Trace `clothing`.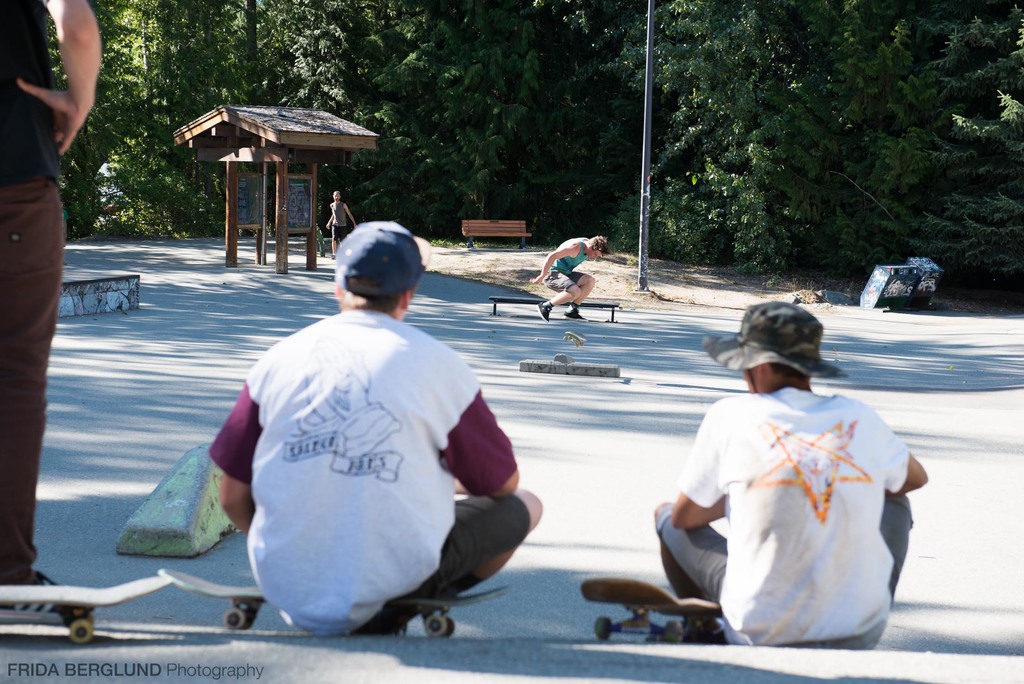
Traced to (left=0, top=0, right=76, bottom=586).
